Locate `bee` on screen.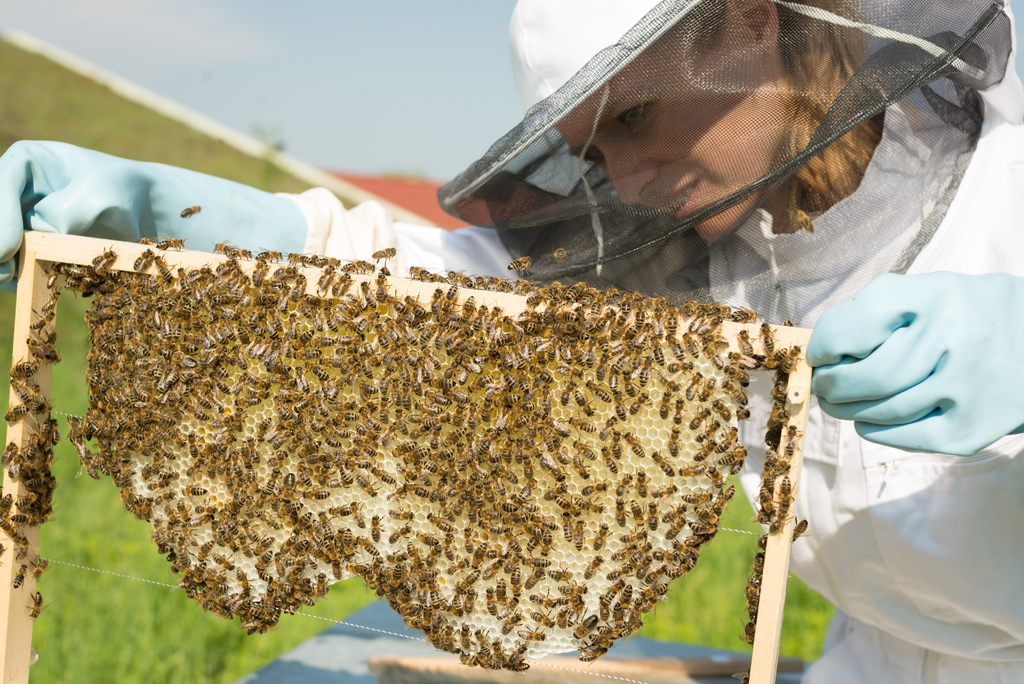
On screen at box=[207, 303, 218, 325].
